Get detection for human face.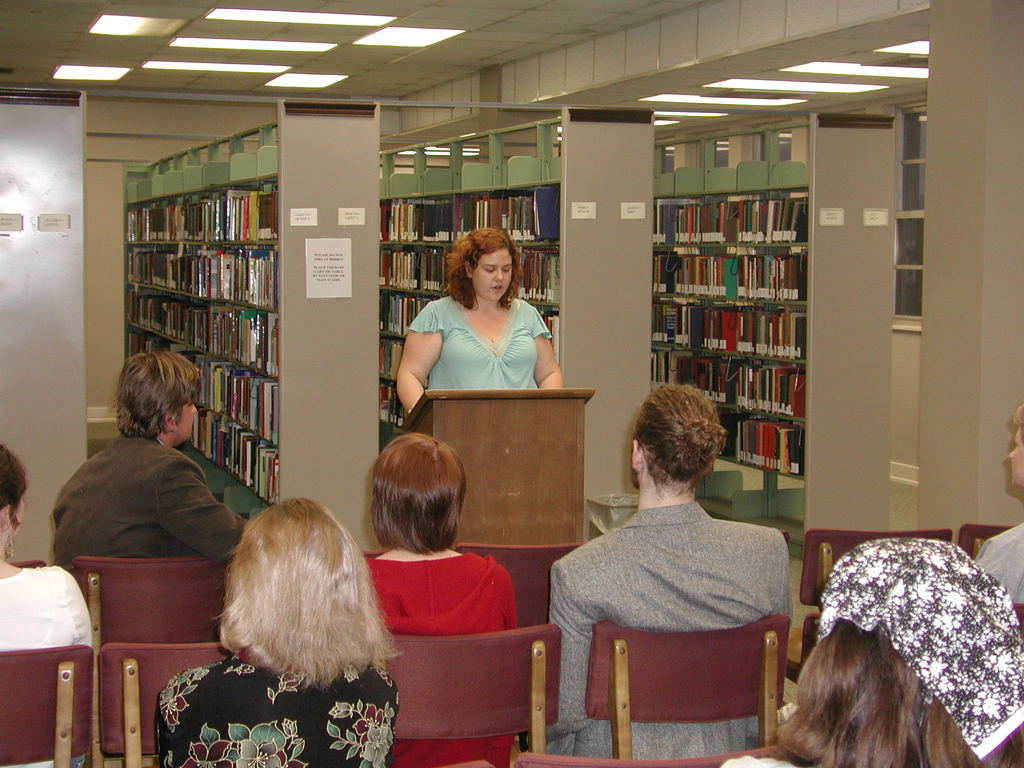
Detection: box=[479, 249, 513, 300].
